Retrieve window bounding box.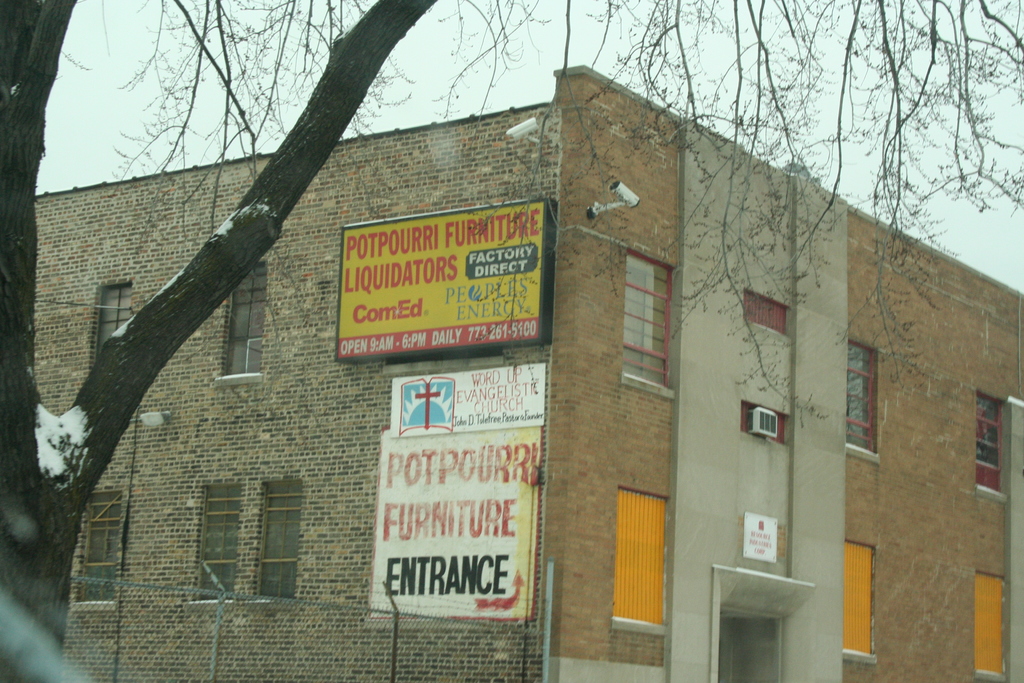
Bounding box: left=612, top=247, right=673, bottom=406.
